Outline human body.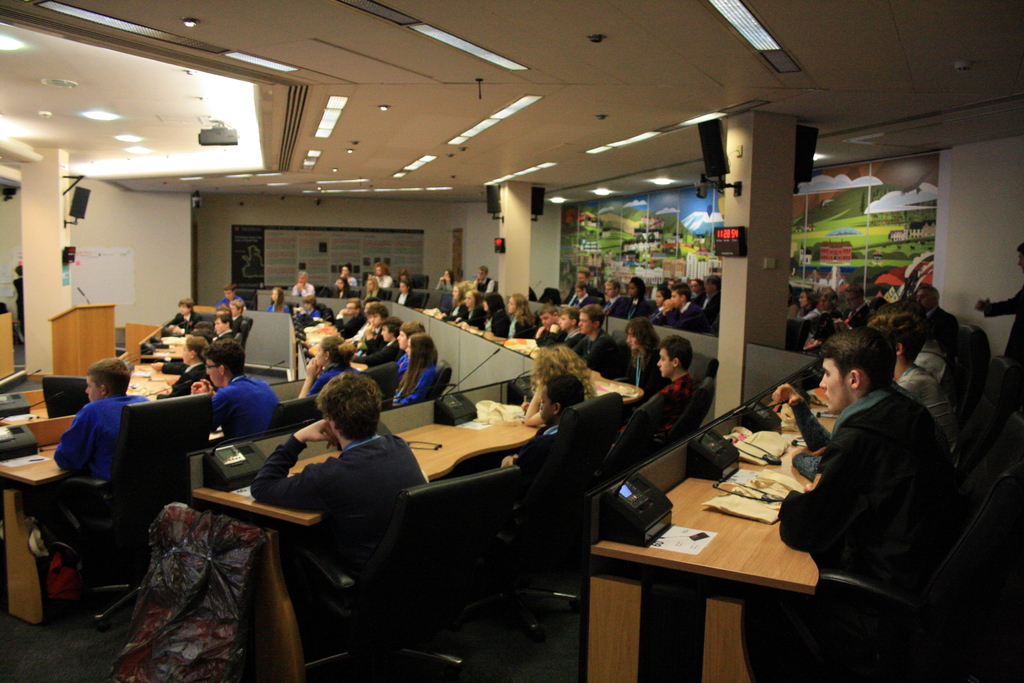
Outline: x1=555 y1=304 x2=585 y2=343.
